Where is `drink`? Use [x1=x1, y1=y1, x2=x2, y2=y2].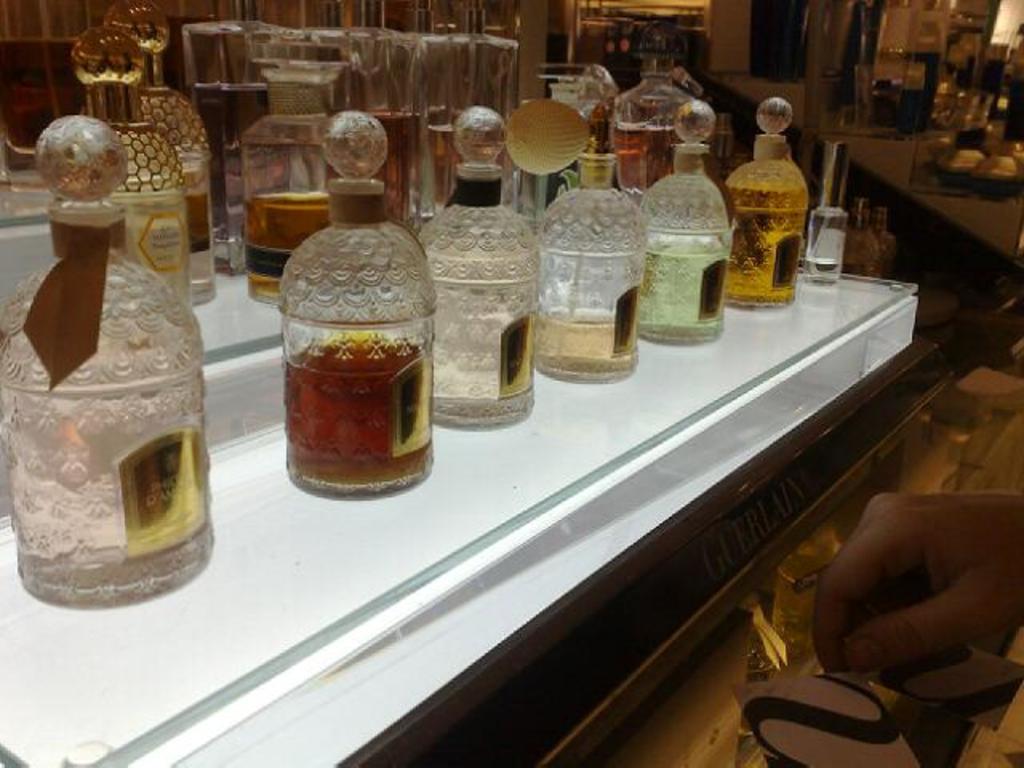
[x1=358, y1=109, x2=411, y2=210].
